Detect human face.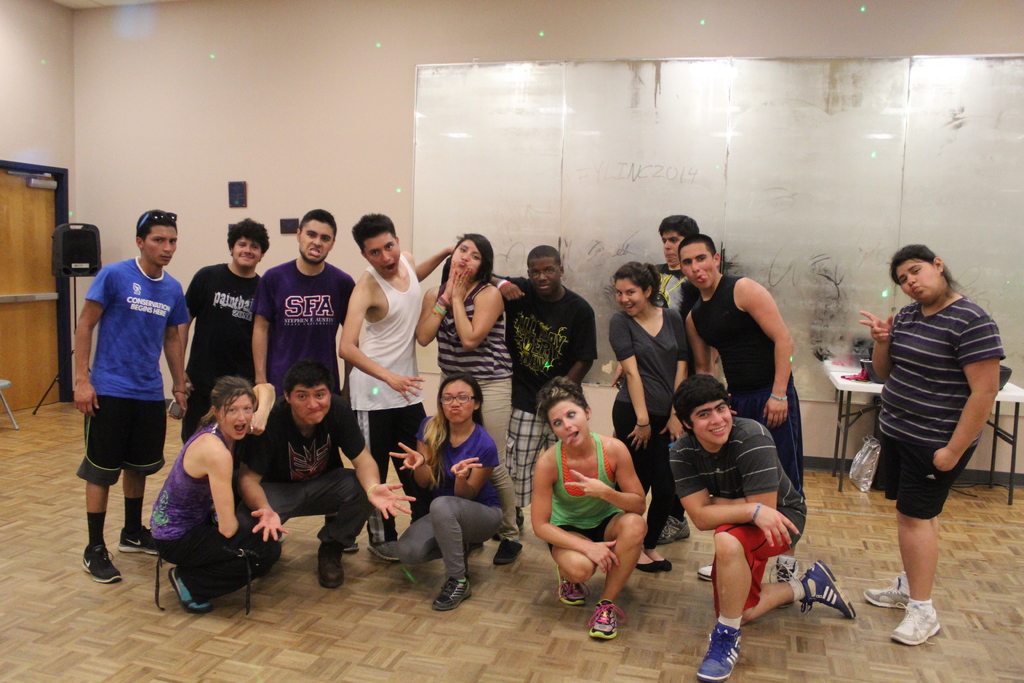
Detected at bbox(680, 240, 713, 294).
